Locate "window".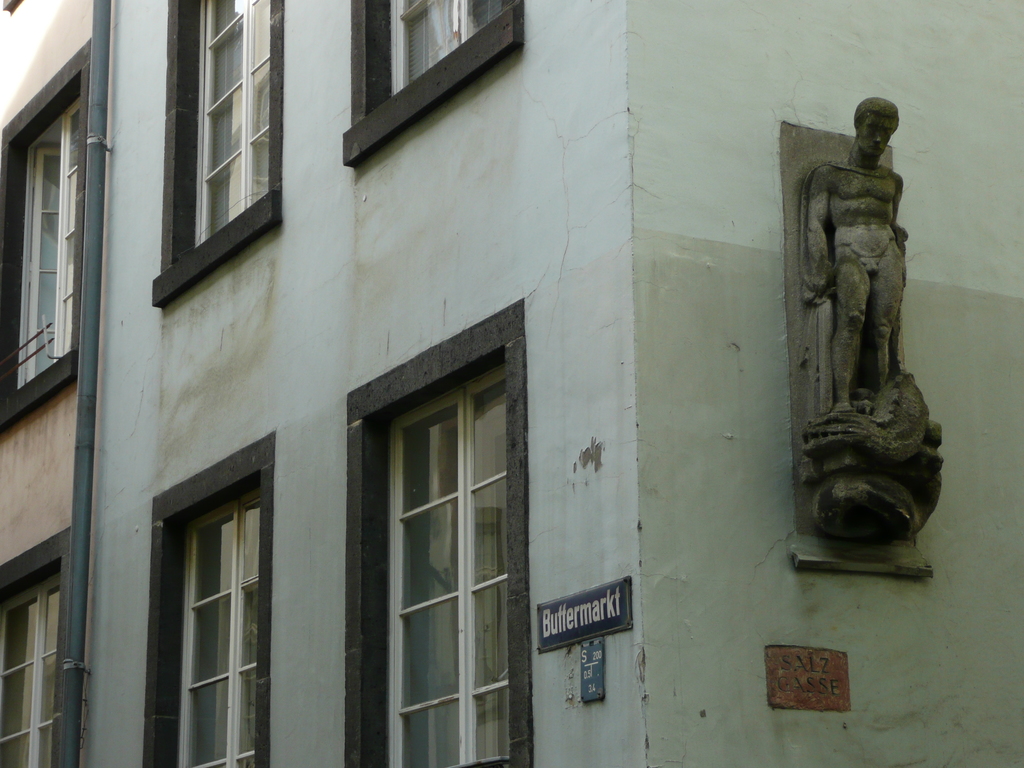
Bounding box: box=[150, 0, 276, 285].
